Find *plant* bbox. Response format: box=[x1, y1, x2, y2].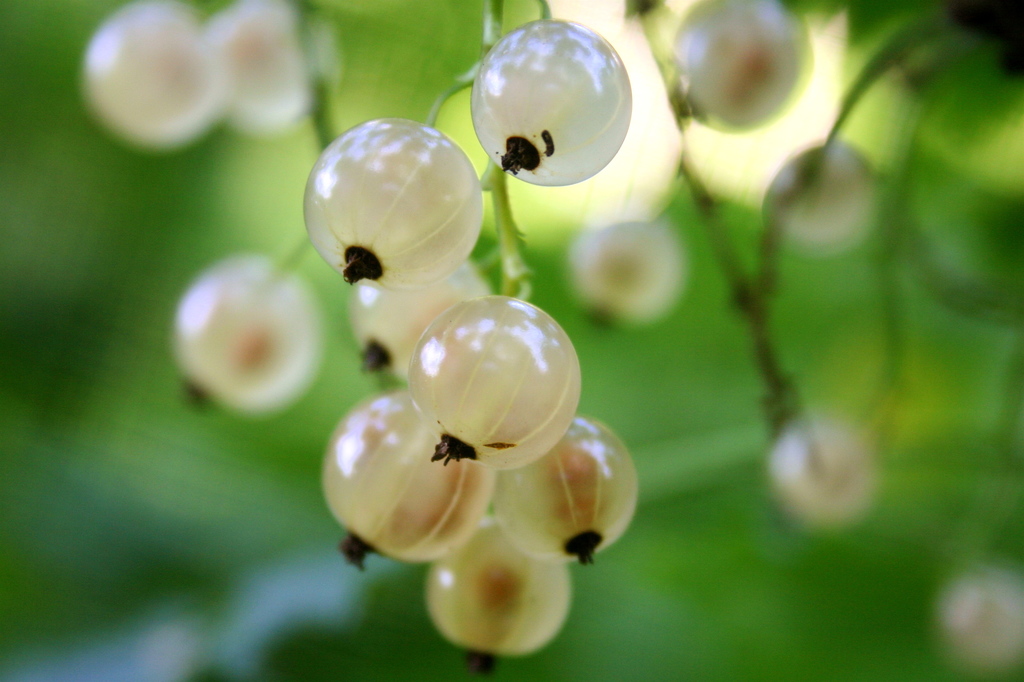
box=[0, 0, 1023, 681].
